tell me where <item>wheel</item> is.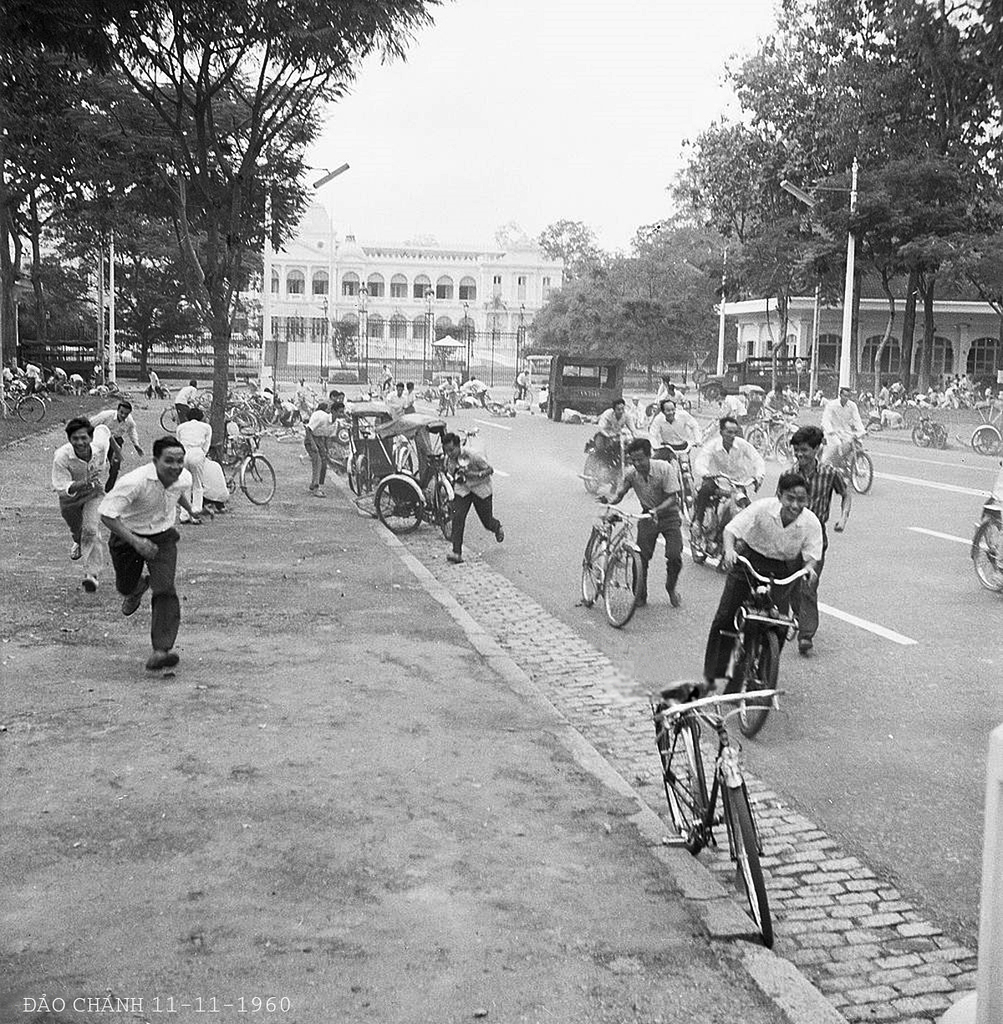
<item>wheel</item> is at bbox=(433, 482, 452, 535).
